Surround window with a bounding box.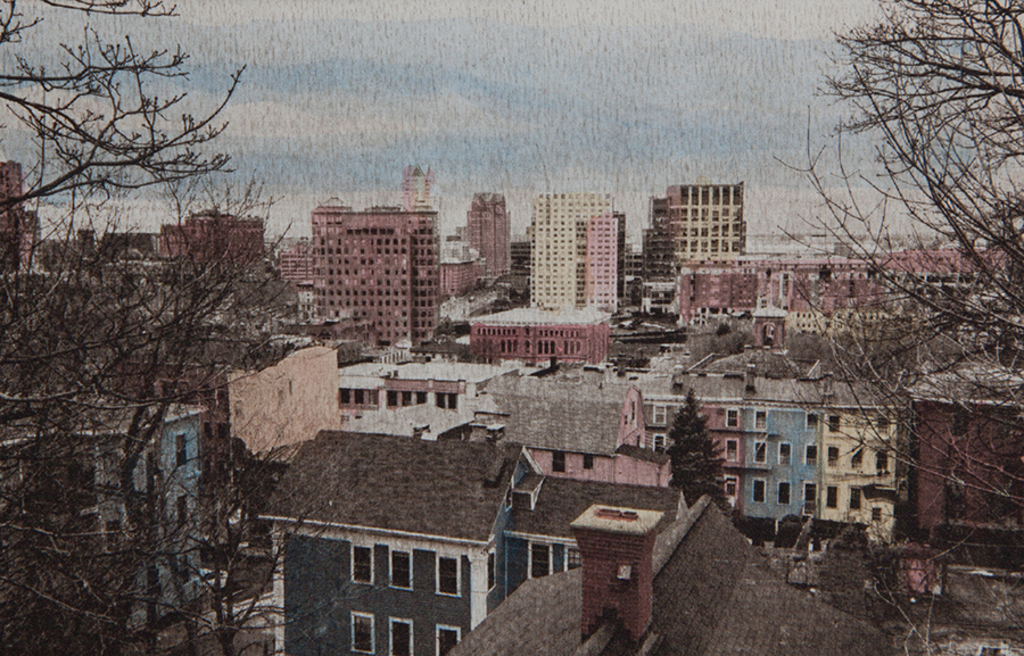
(481,545,499,596).
